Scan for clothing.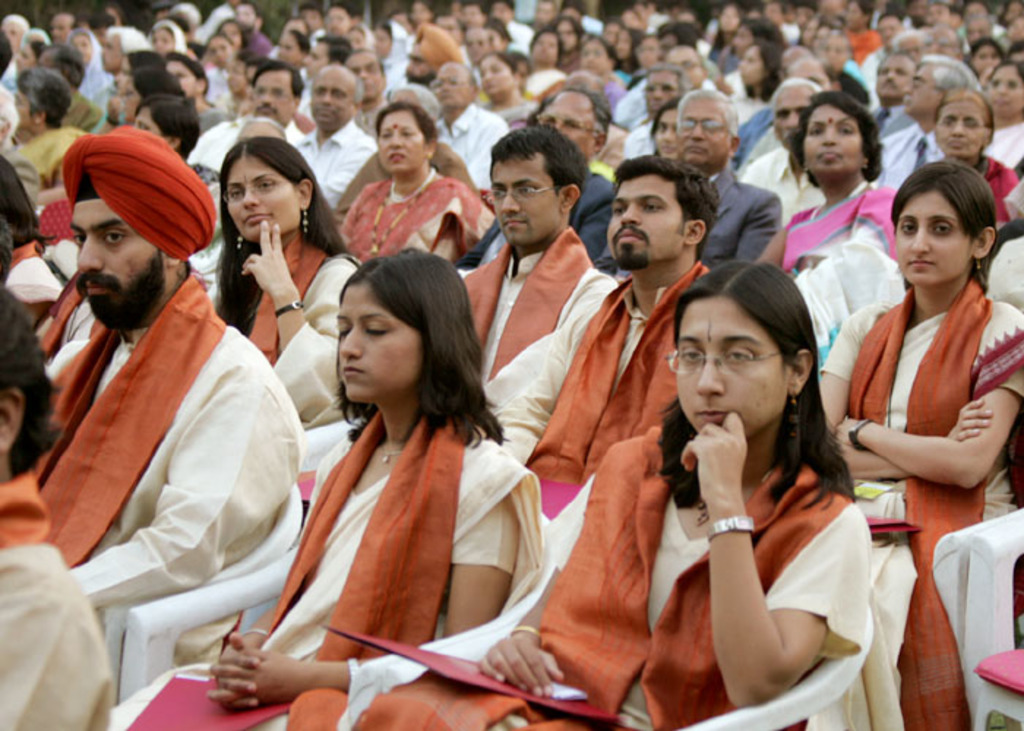
Scan result: locate(113, 408, 544, 730).
